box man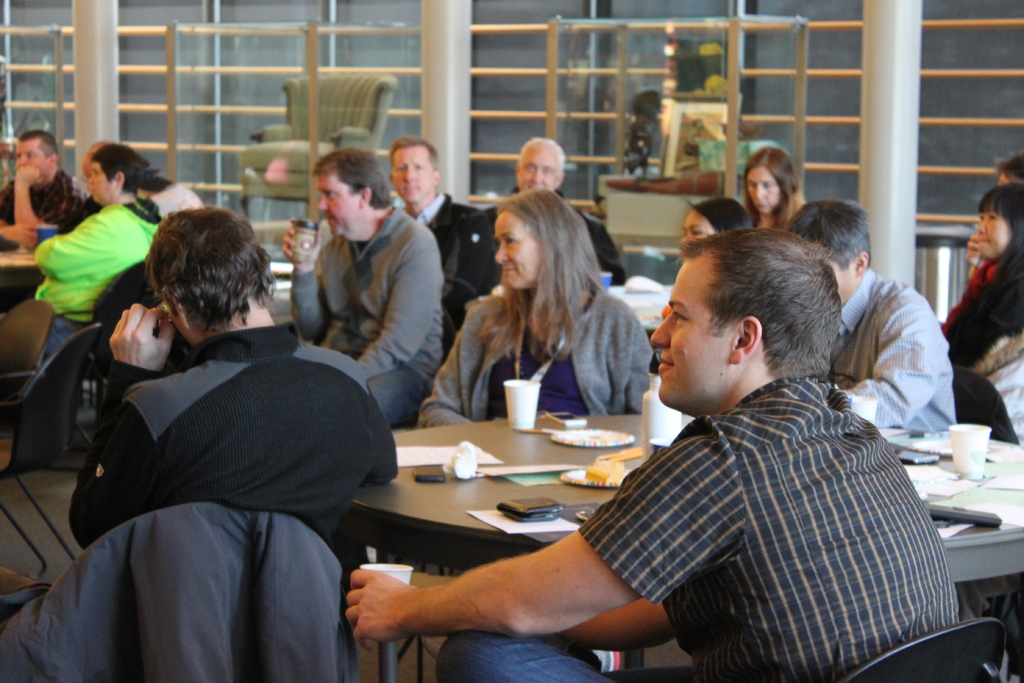
bbox=(426, 198, 956, 665)
